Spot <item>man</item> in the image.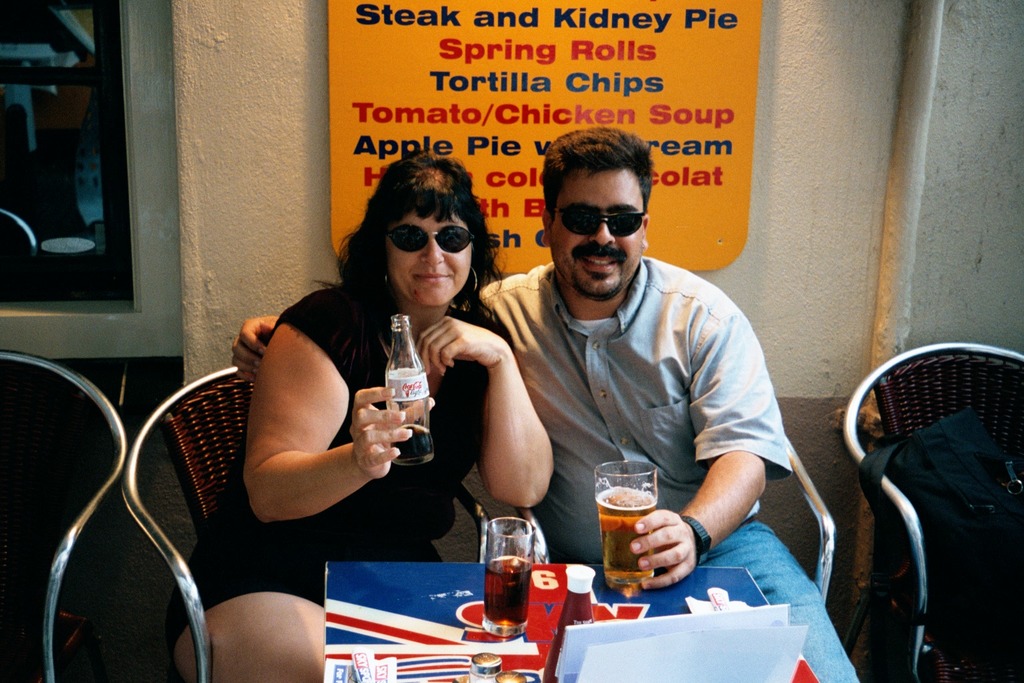
<item>man</item> found at box=[228, 123, 859, 682].
